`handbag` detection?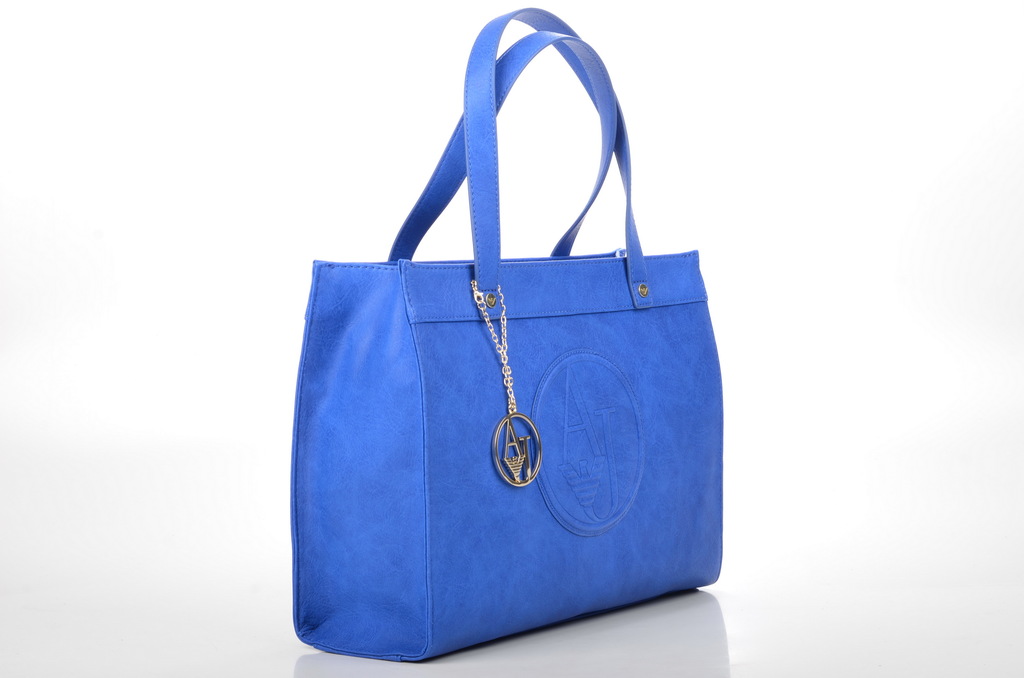
bbox=(292, 7, 724, 663)
